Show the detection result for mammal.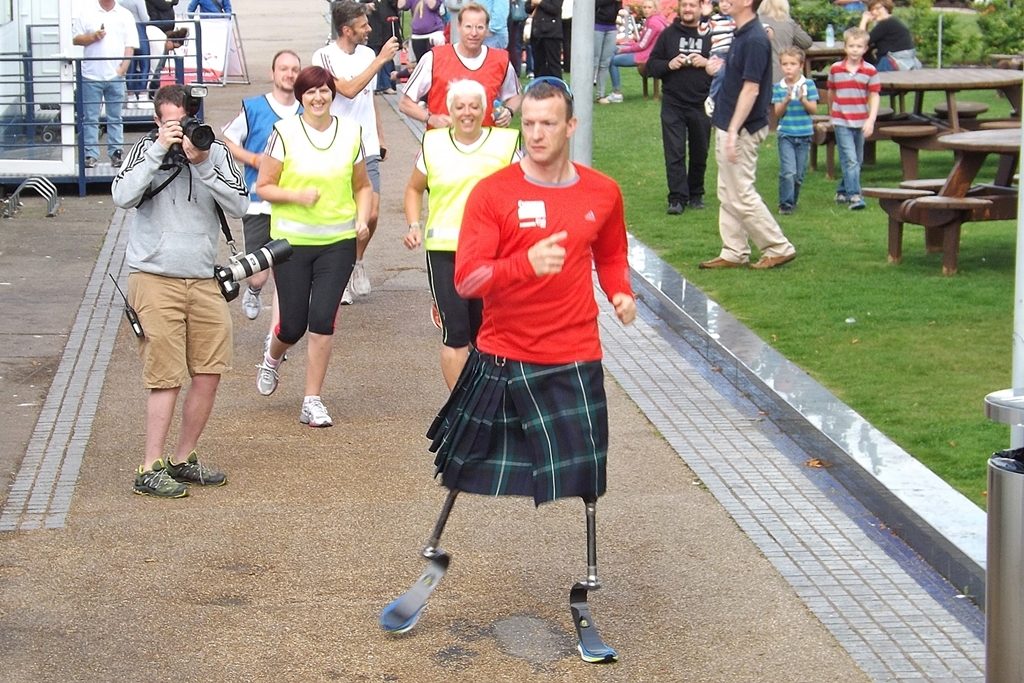
bbox=[226, 50, 307, 314].
